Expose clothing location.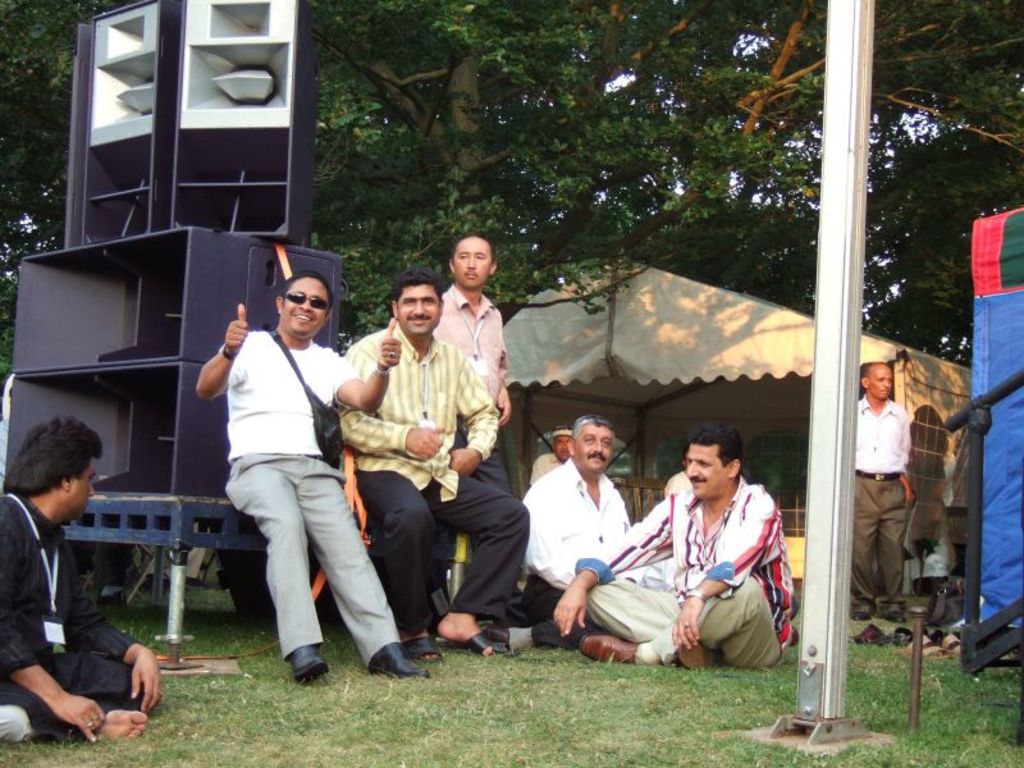
Exposed at 847:475:904:608.
